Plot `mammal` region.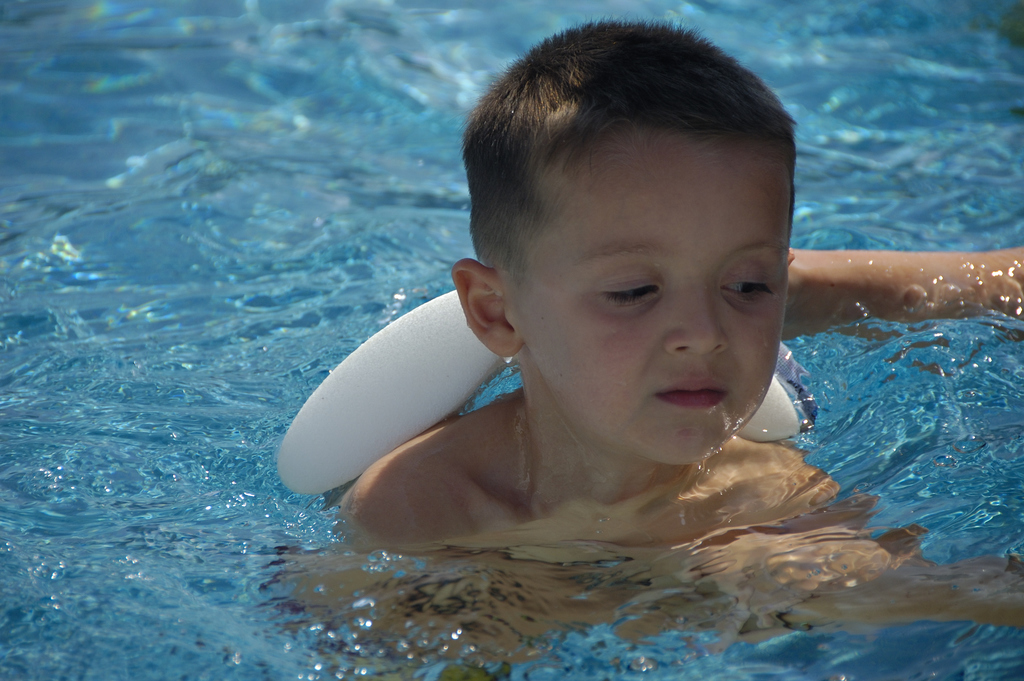
Plotted at Rect(318, 0, 883, 671).
